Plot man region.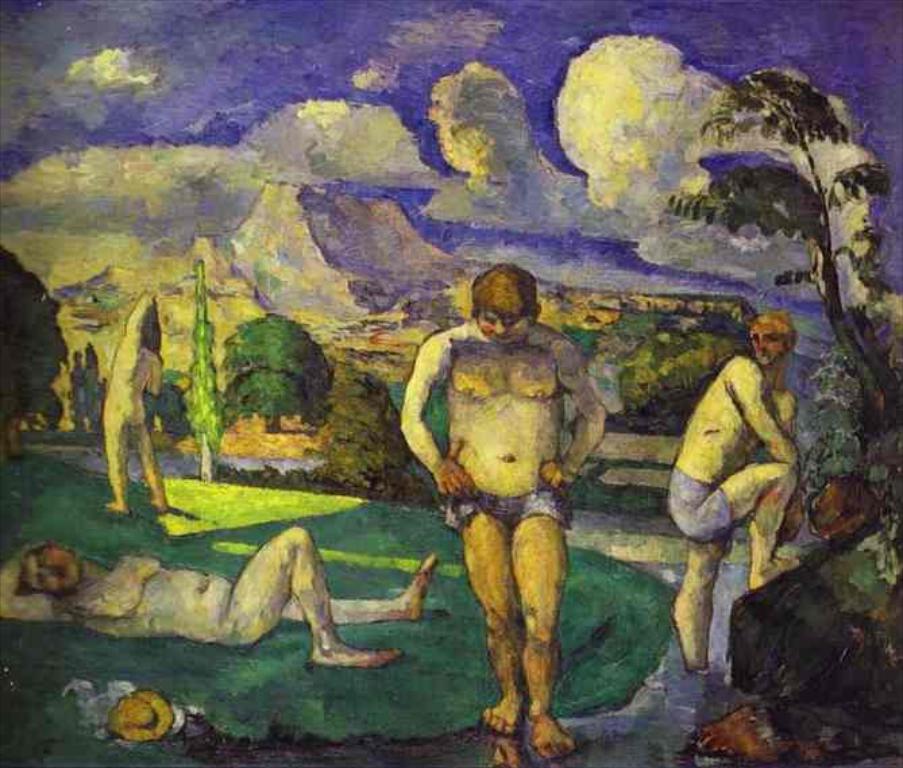
Plotted at rect(651, 305, 813, 676).
